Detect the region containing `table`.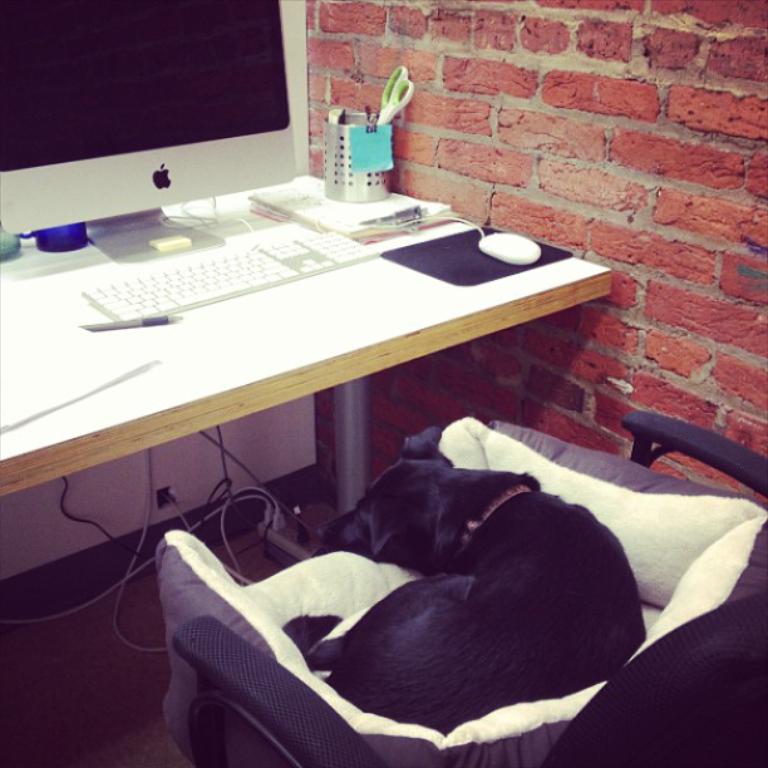
<bbox>0, 164, 629, 587</bbox>.
